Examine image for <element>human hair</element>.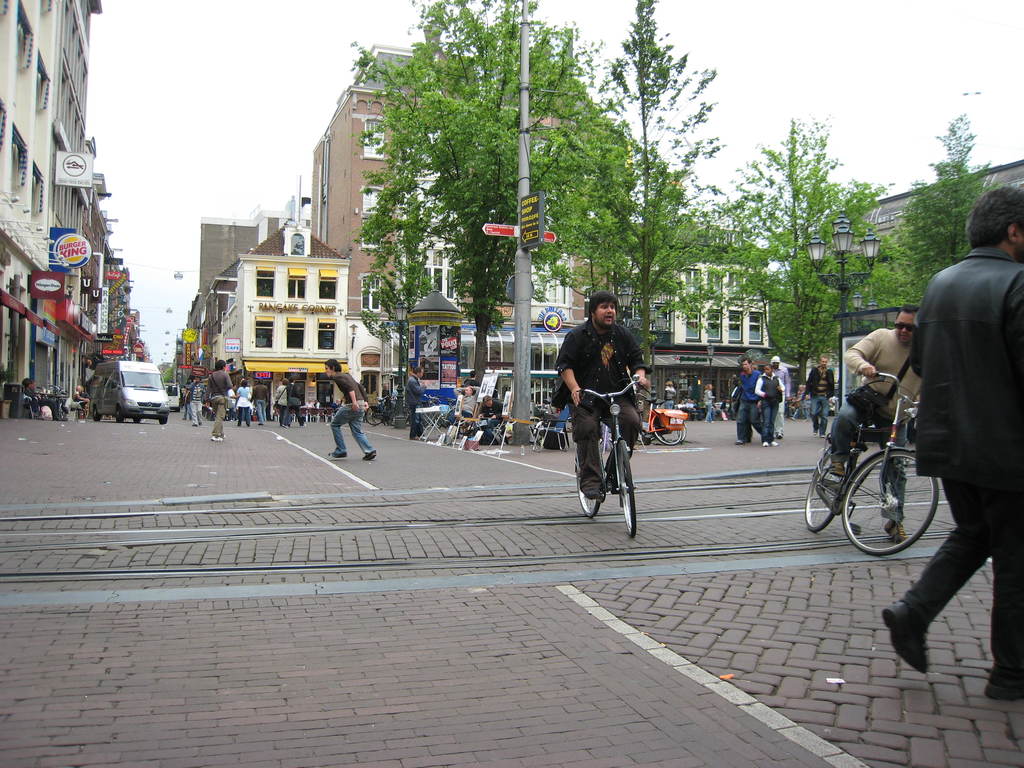
Examination result: 21/376/31/389.
